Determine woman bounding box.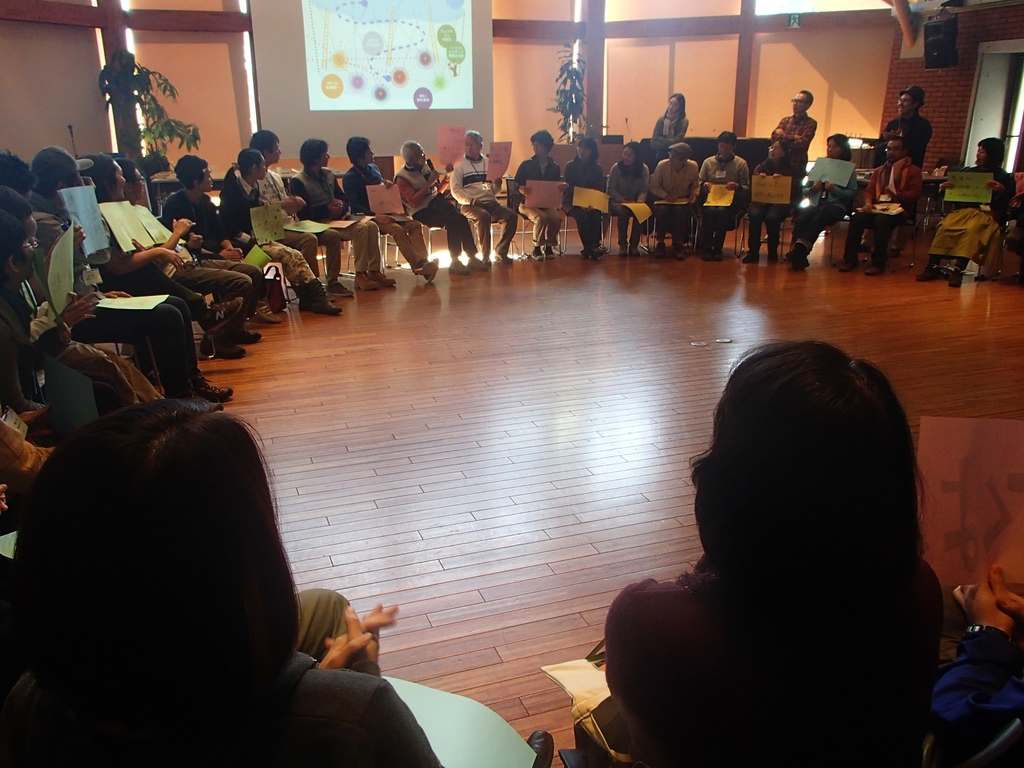
Determined: box(289, 135, 382, 297).
